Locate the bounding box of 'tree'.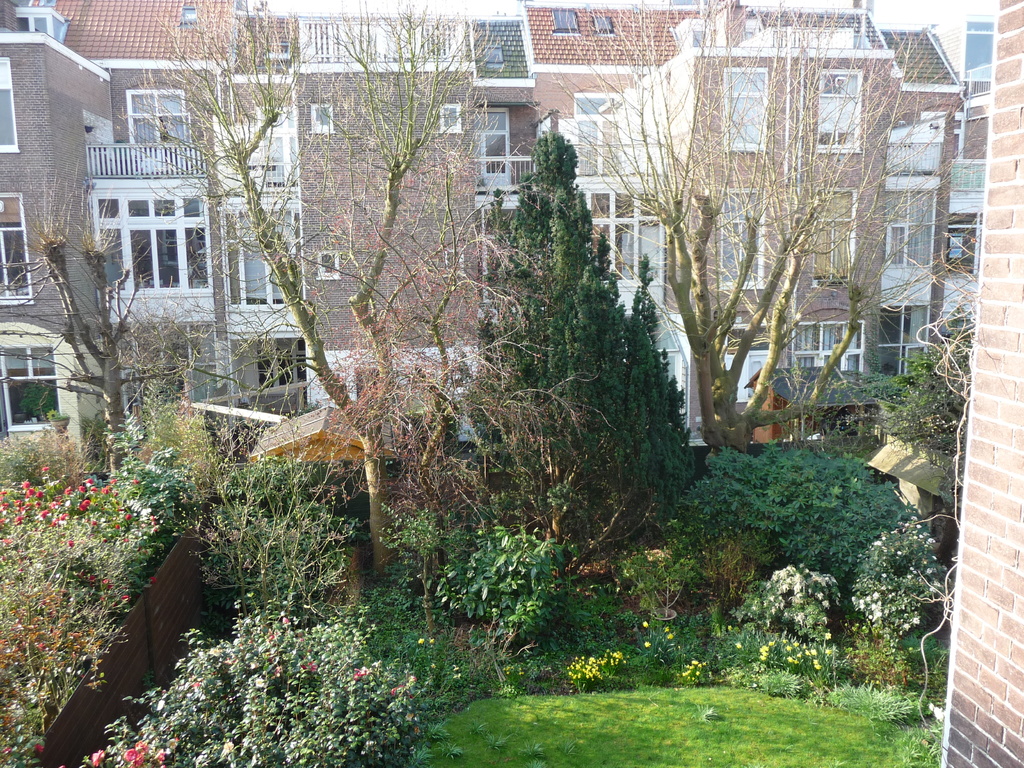
Bounding box: [108,0,616,589].
